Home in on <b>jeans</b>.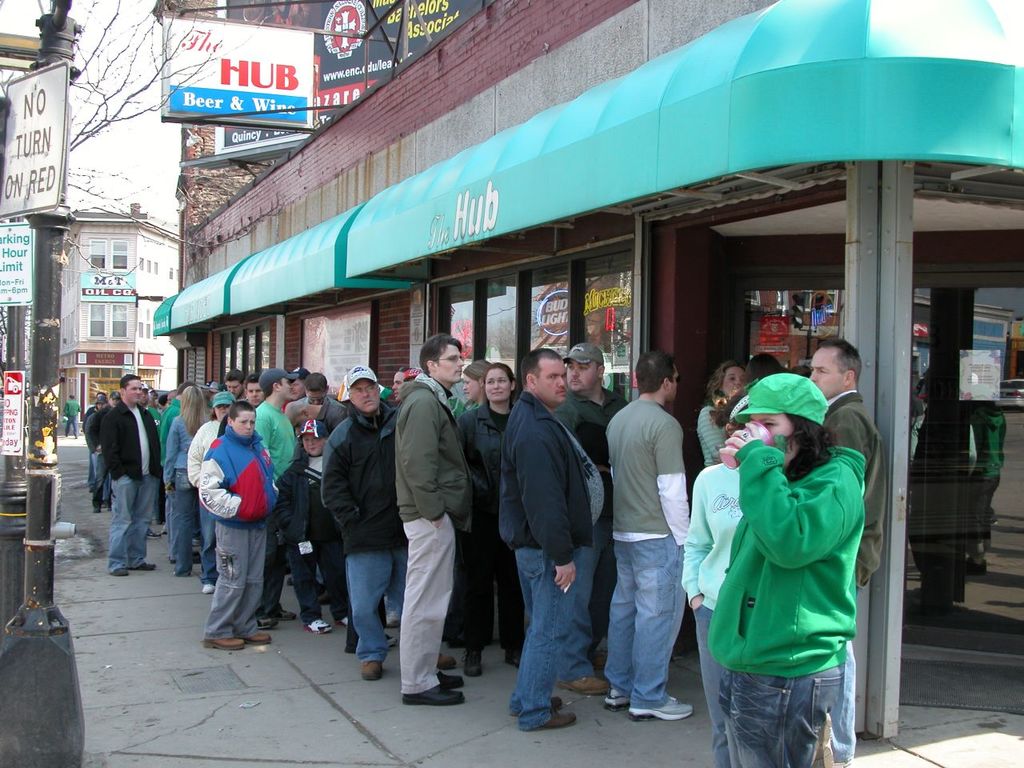
Homed in at [201,511,215,583].
